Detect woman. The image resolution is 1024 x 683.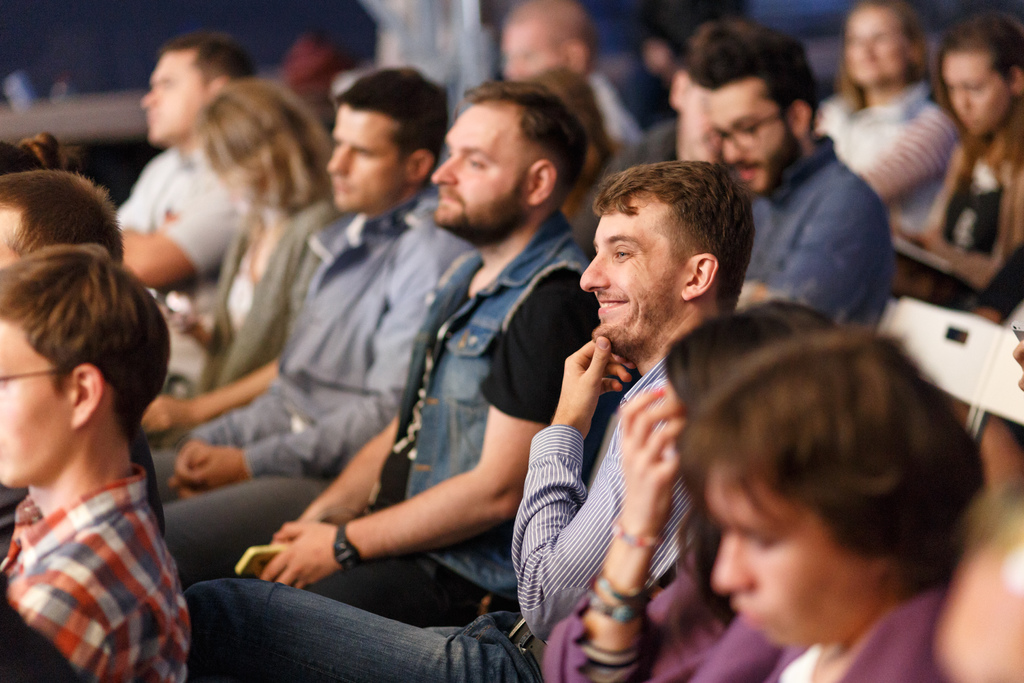
Rect(540, 300, 837, 682).
